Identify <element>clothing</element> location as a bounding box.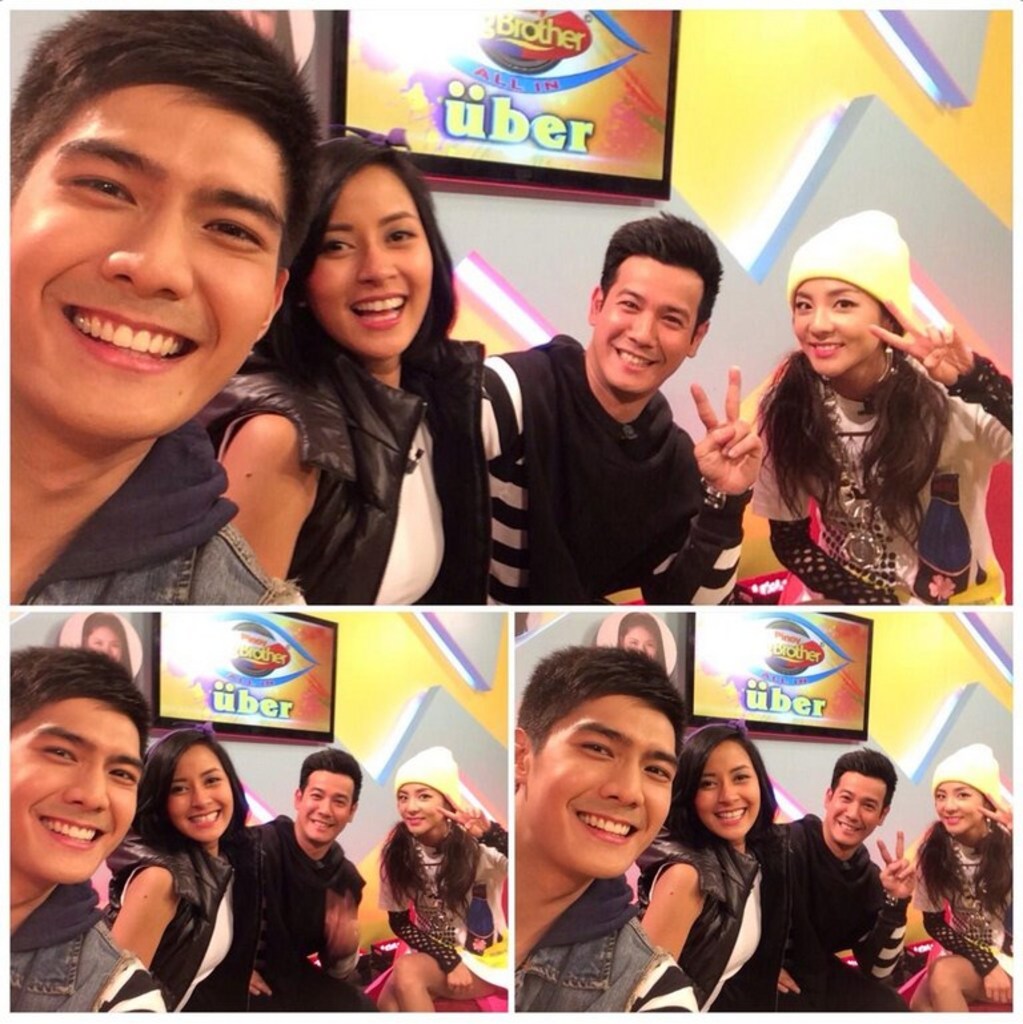
l=478, t=330, r=703, b=614.
